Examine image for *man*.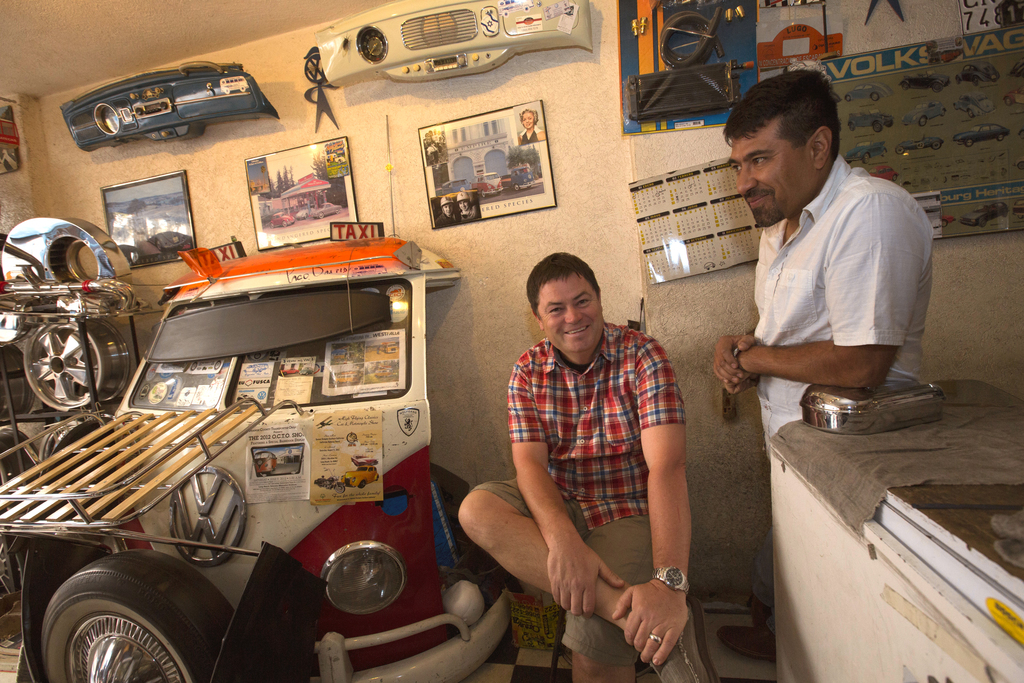
Examination result: x1=447 y1=255 x2=711 y2=682.
